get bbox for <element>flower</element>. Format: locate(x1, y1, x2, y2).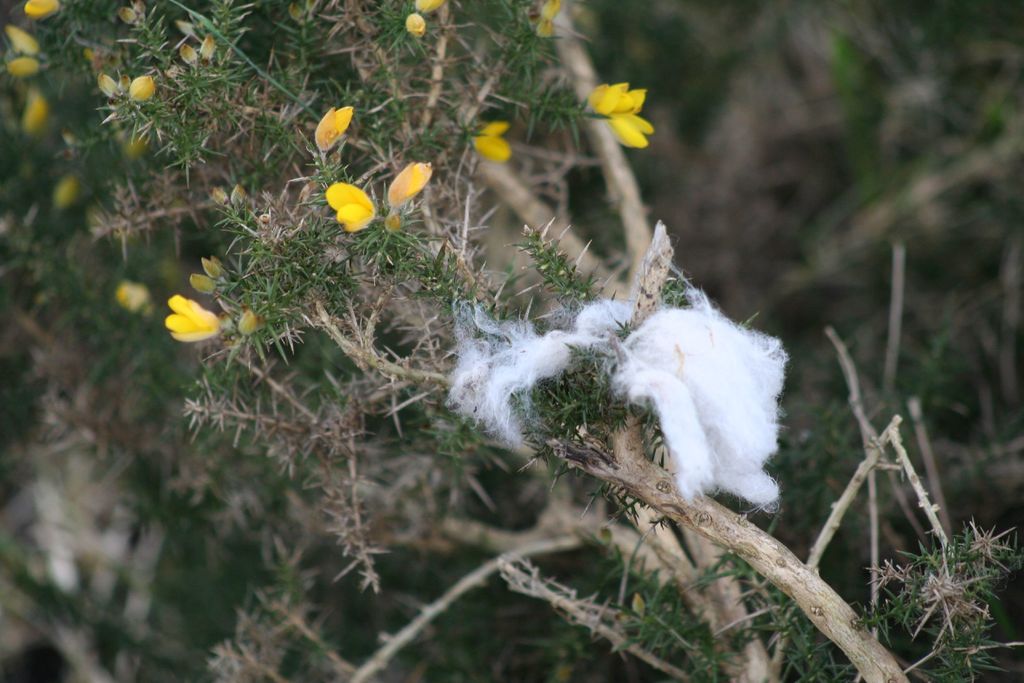
locate(588, 83, 652, 145).
